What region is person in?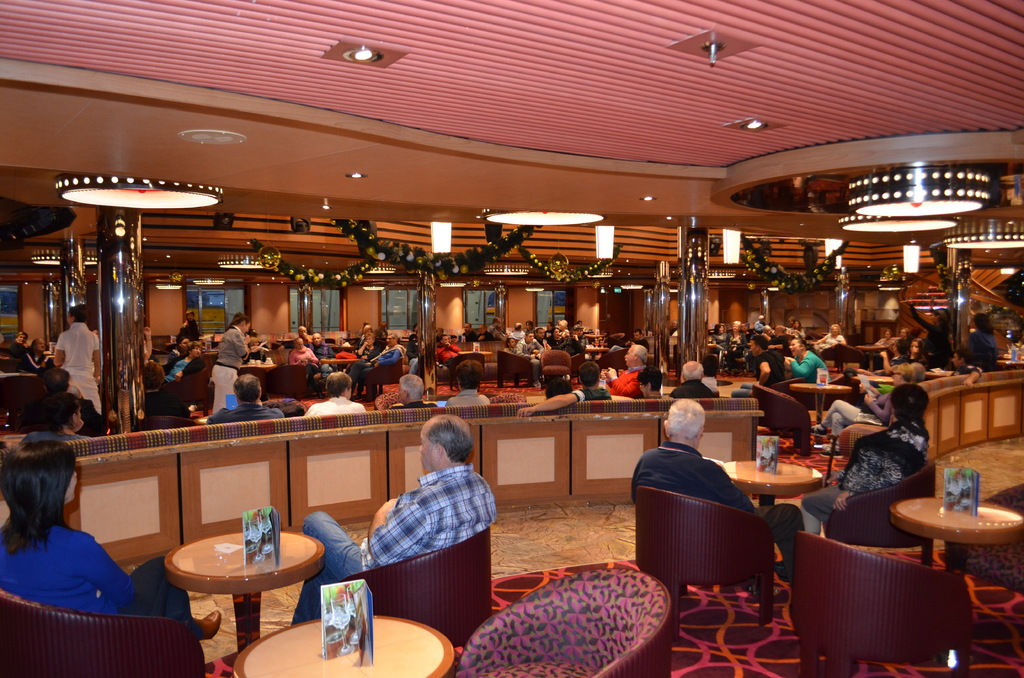
BBox(598, 343, 650, 396).
